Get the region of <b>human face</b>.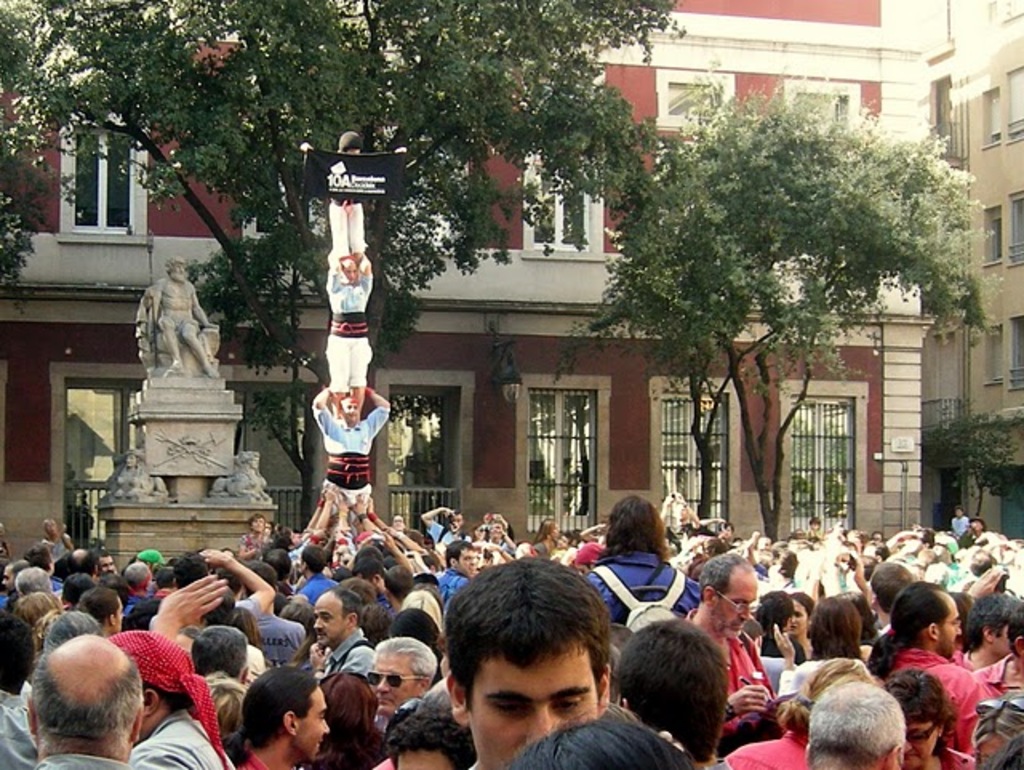
(469, 652, 602, 768).
